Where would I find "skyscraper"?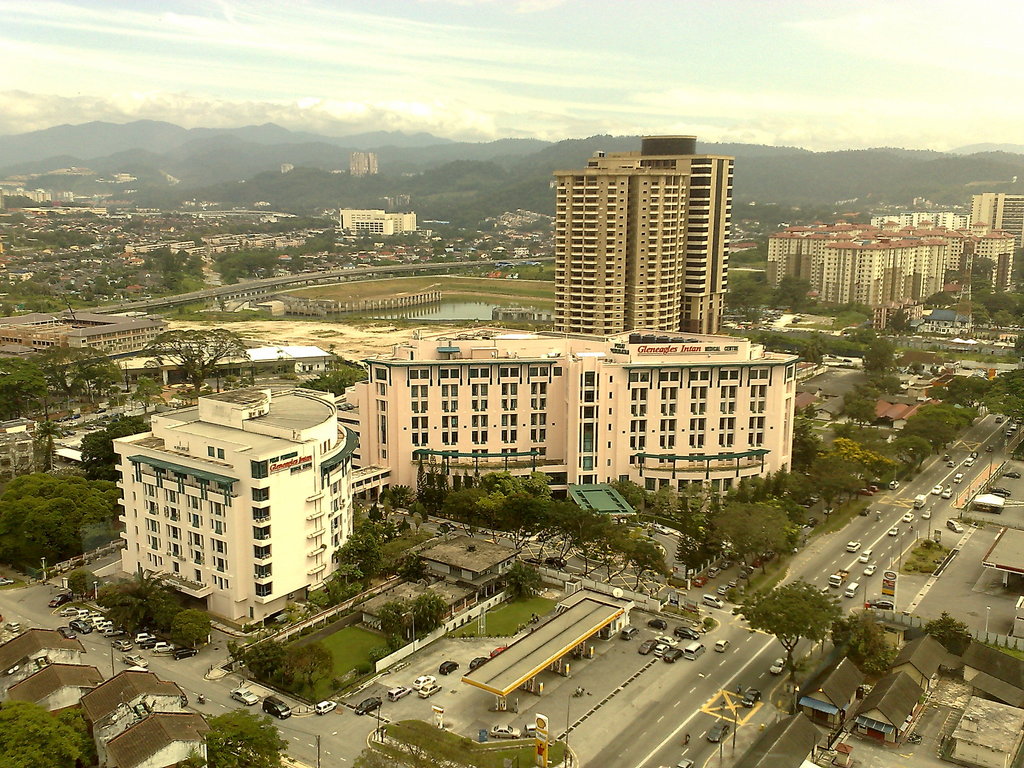
At (x1=973, y1=191, x2=1023, y2=232).
